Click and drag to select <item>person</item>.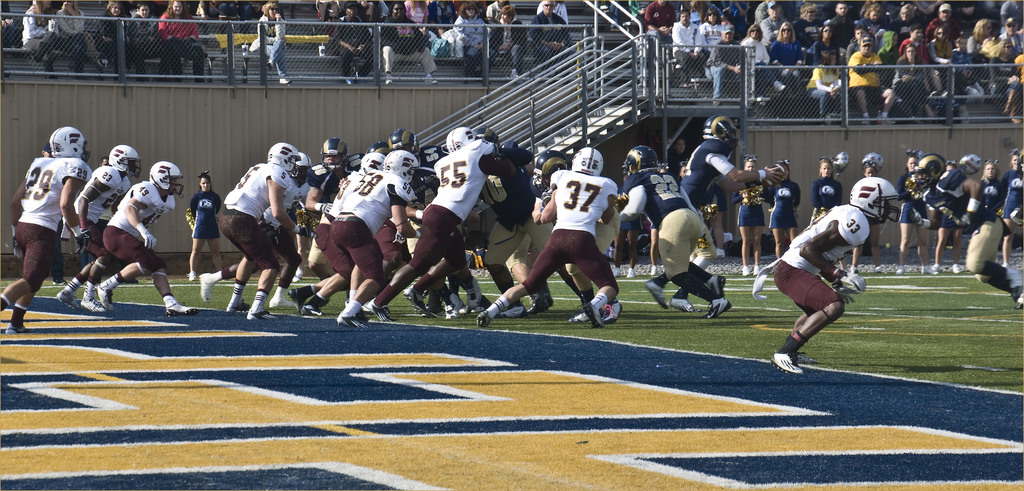
Selection: detection(125, 0, 170, 70).
